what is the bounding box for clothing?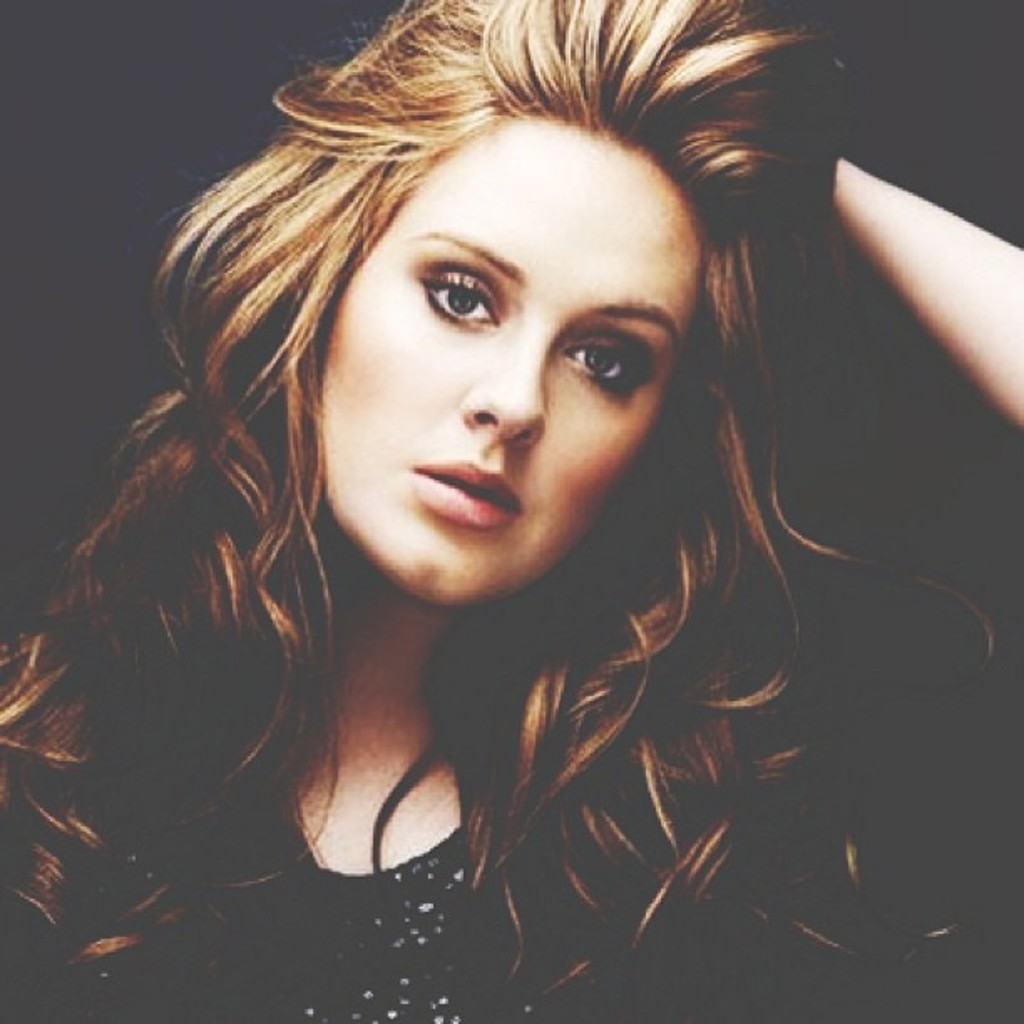
BBox(0, 743, 1022, 1022).
